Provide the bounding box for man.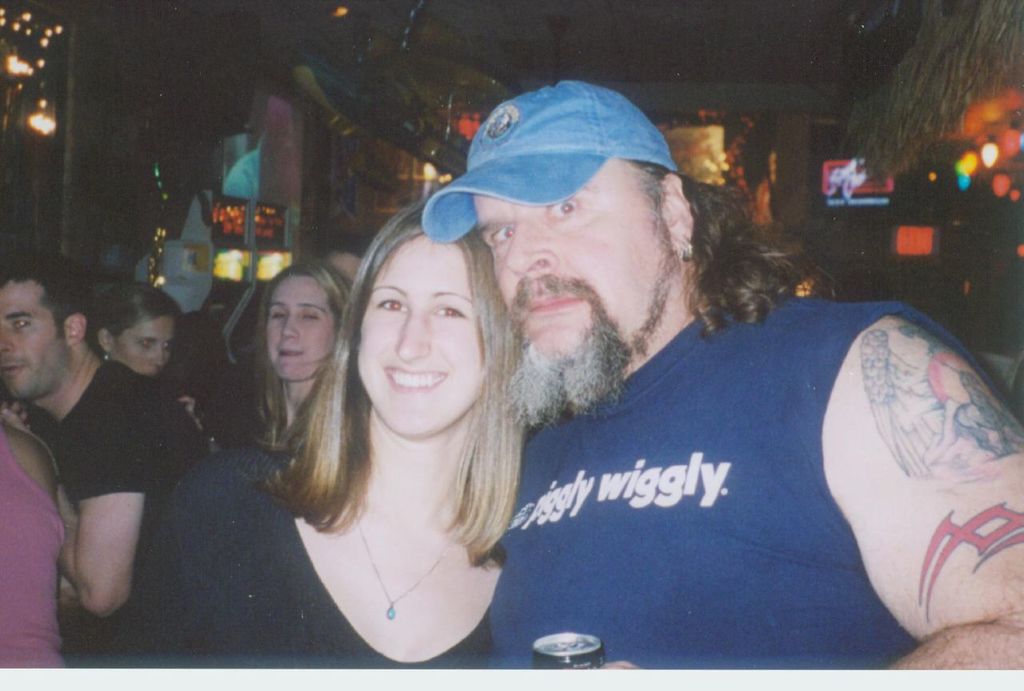
region(11, 281, 231, 637).
